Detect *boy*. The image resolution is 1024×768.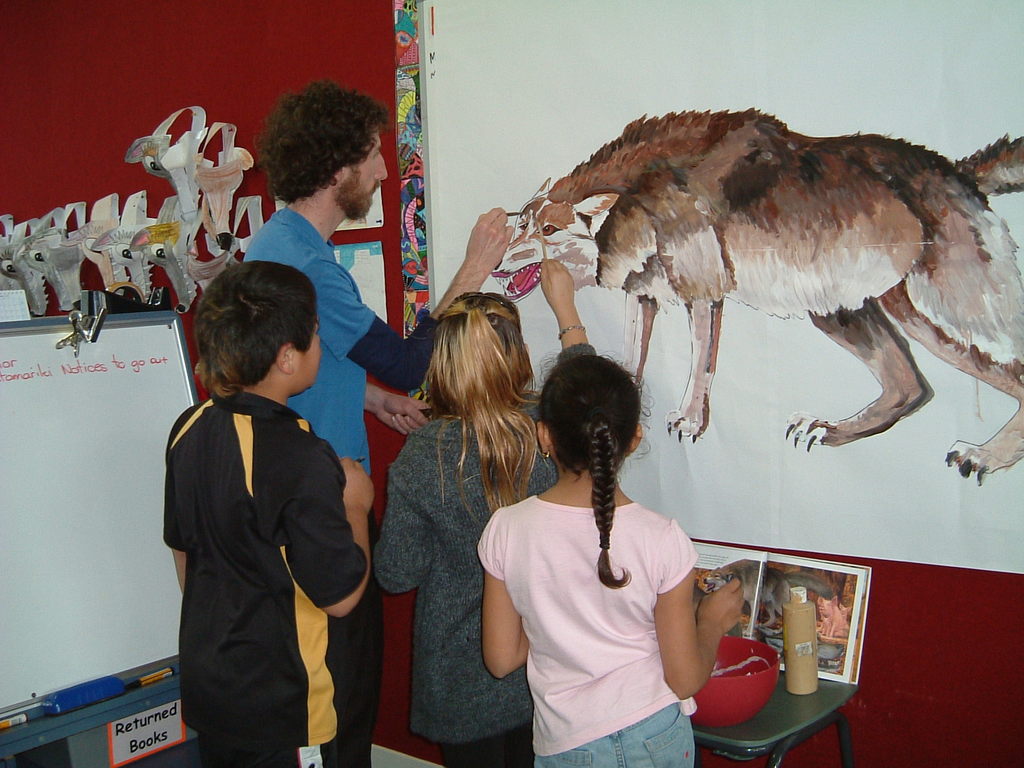
box=[141, 256, 378, 758].
